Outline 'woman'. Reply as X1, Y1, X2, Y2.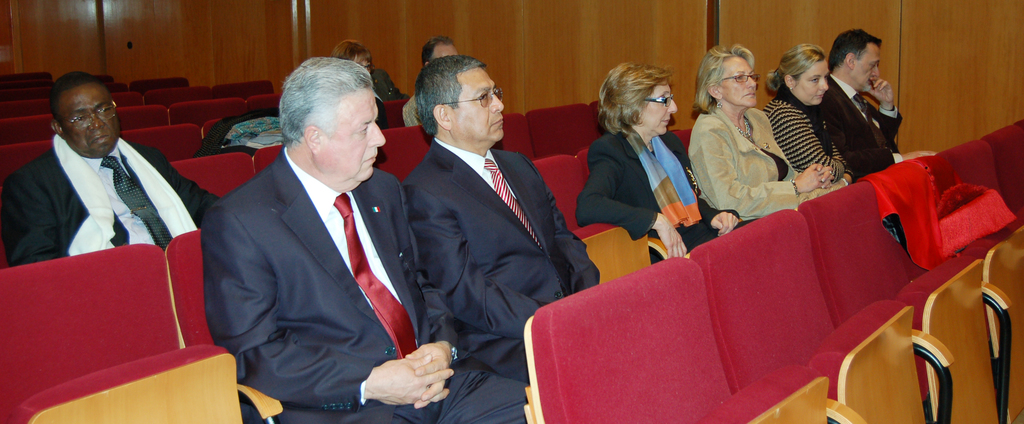
570, 61, 740, 259.
